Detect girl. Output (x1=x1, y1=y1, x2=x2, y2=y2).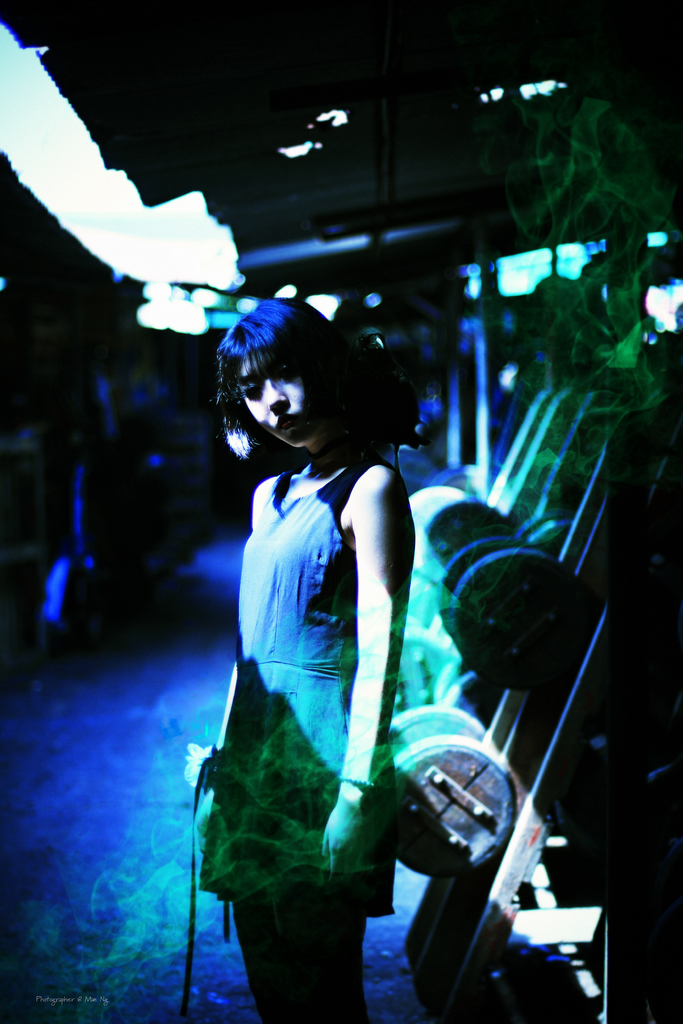
(x1=193, y1=300, x2=415, y2=1015).
